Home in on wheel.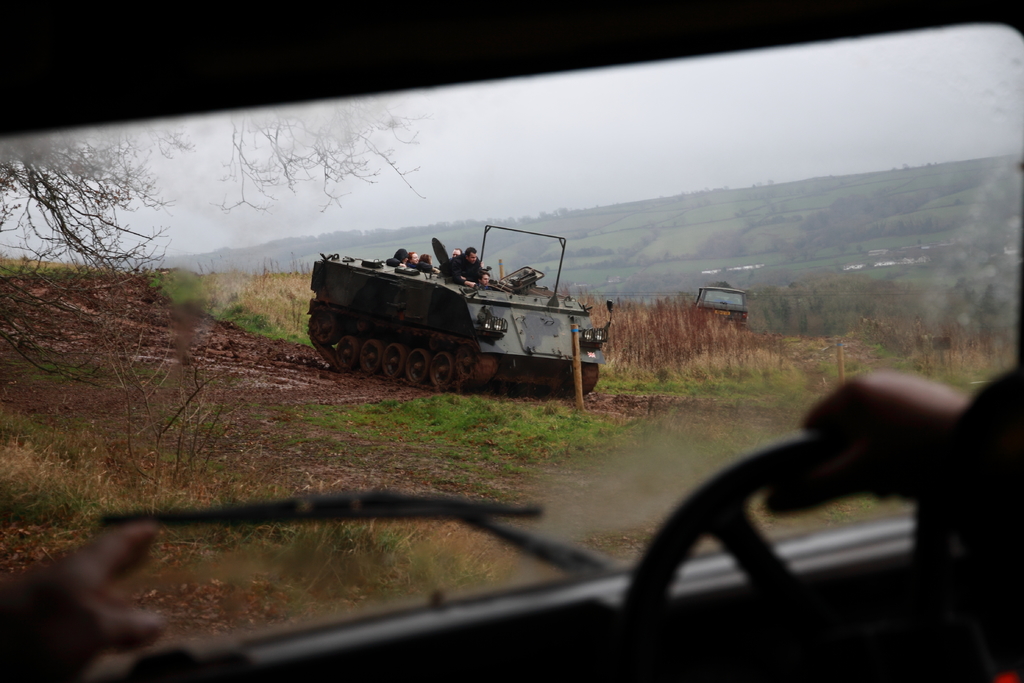
Homed in at [400,345,430,388].
